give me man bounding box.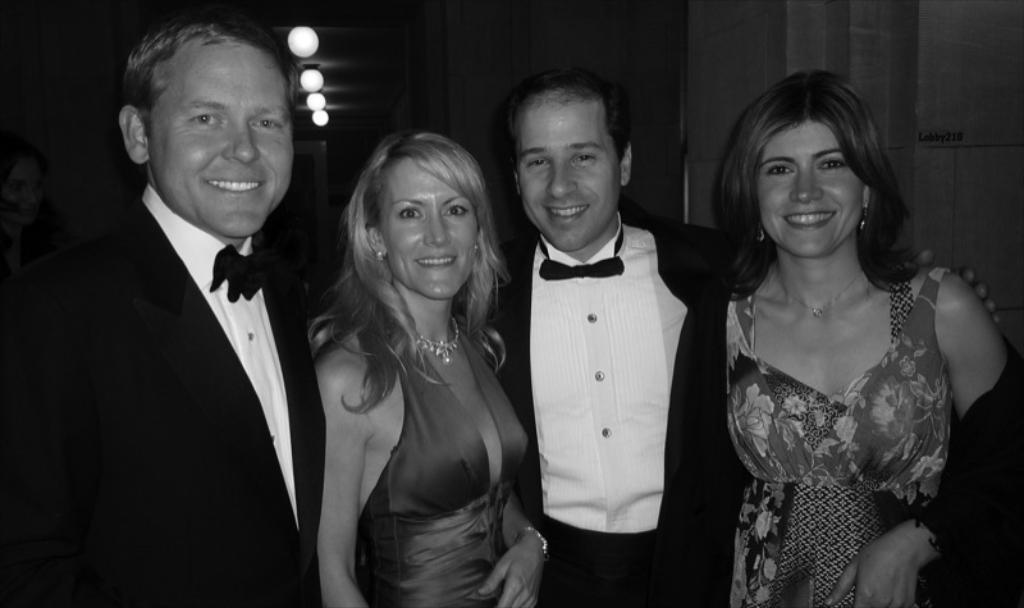
bbox(24, 19, 344, 599).
